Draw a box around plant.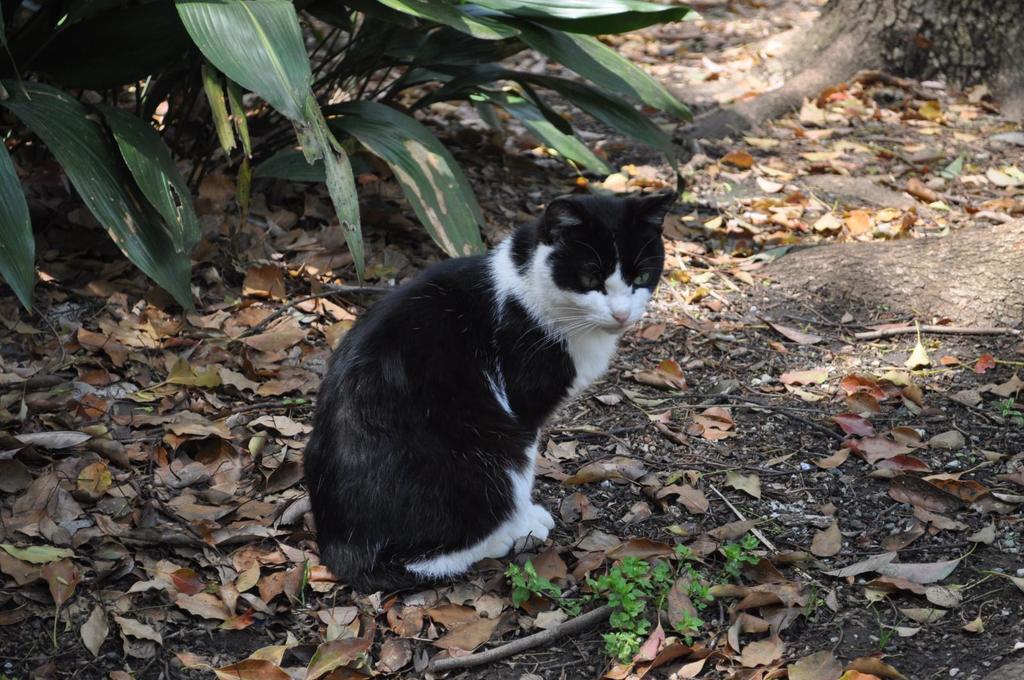
l=627, t=555, r=639, b=584.
